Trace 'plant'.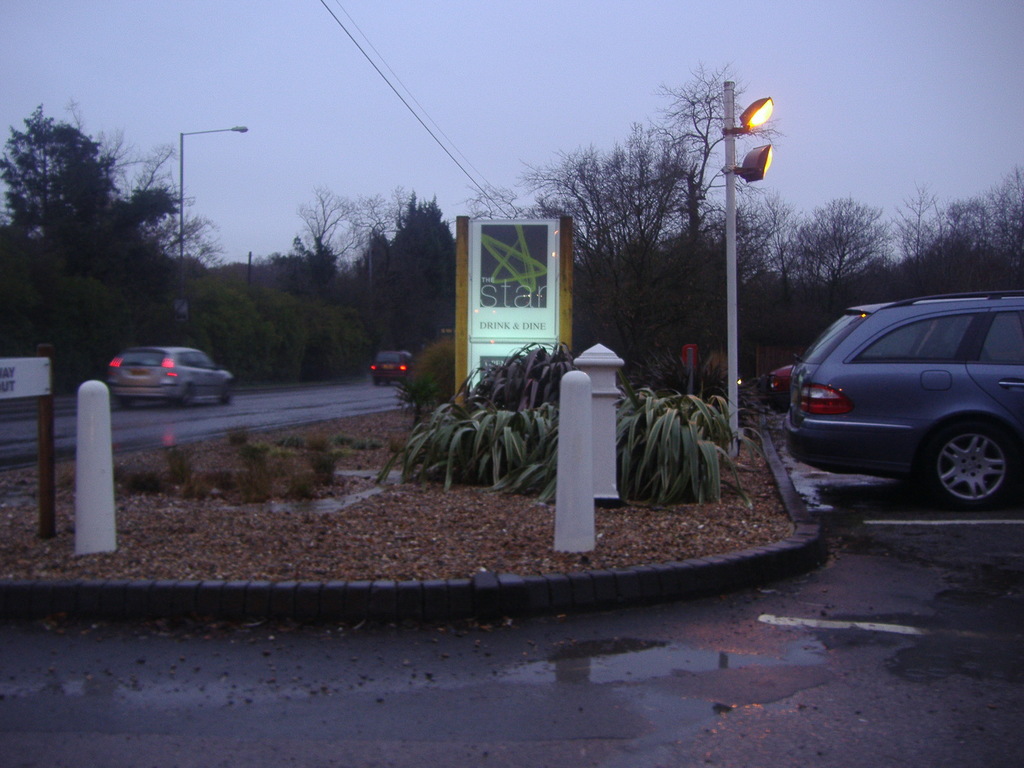
Traced to box=[278, 433, 371, 451].
